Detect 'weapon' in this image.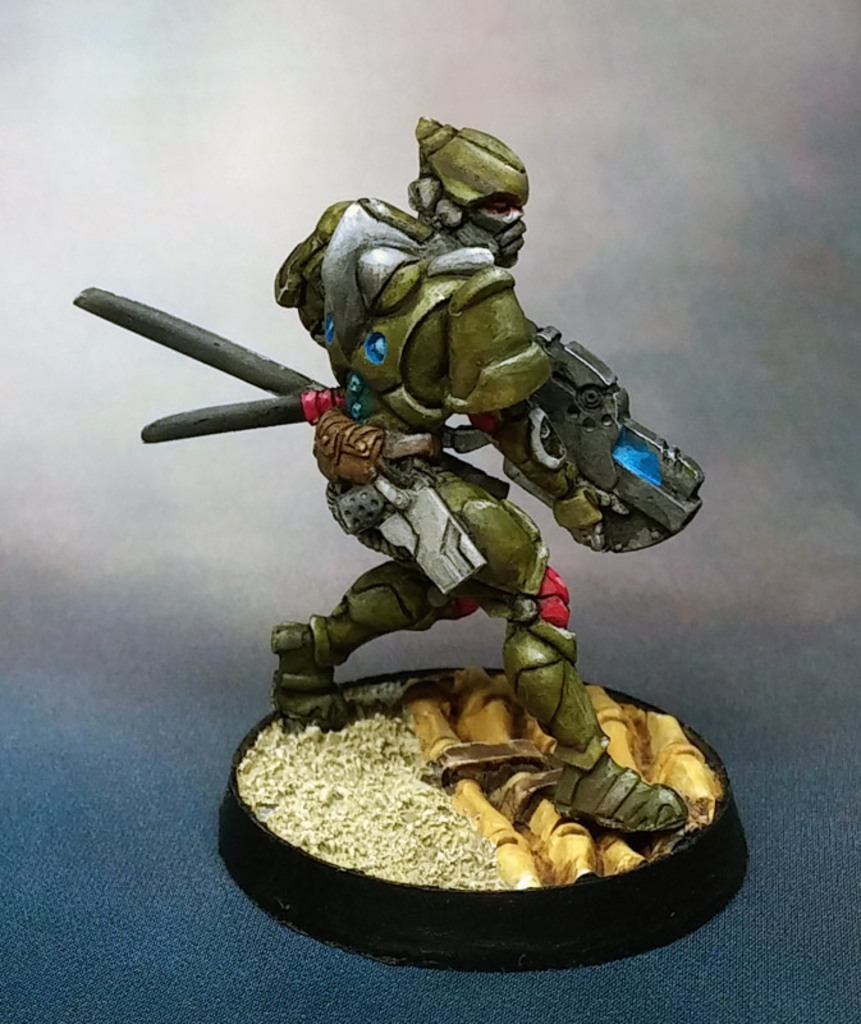
Detection: detection(64, 288, 324, 401).
